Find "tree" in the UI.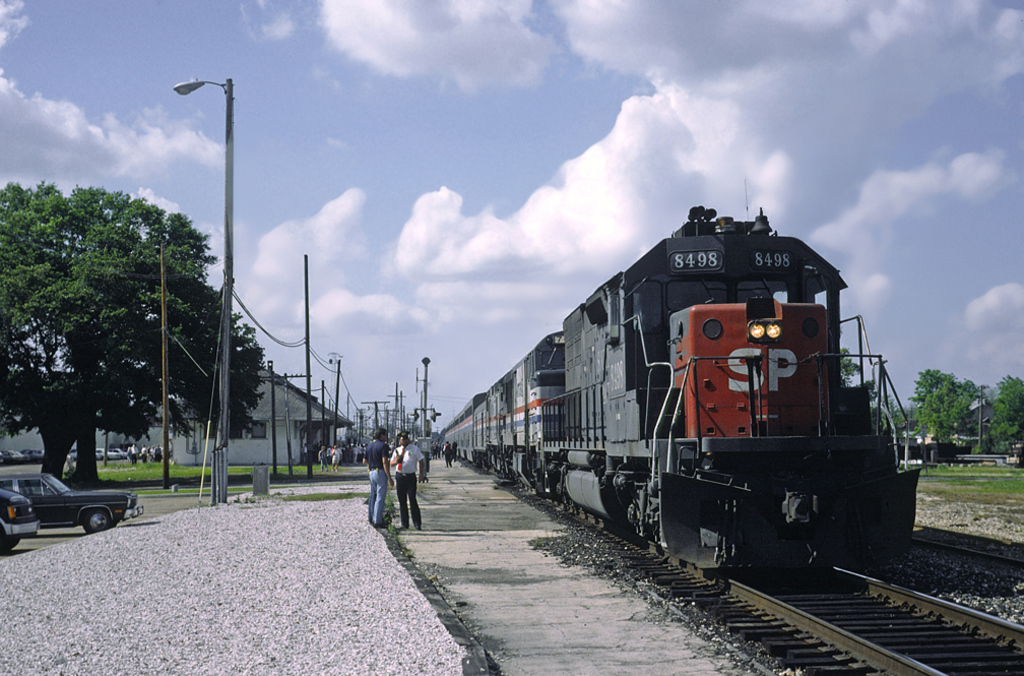
UI element at <bbox>70, 183, 221, 487</bbox>.
